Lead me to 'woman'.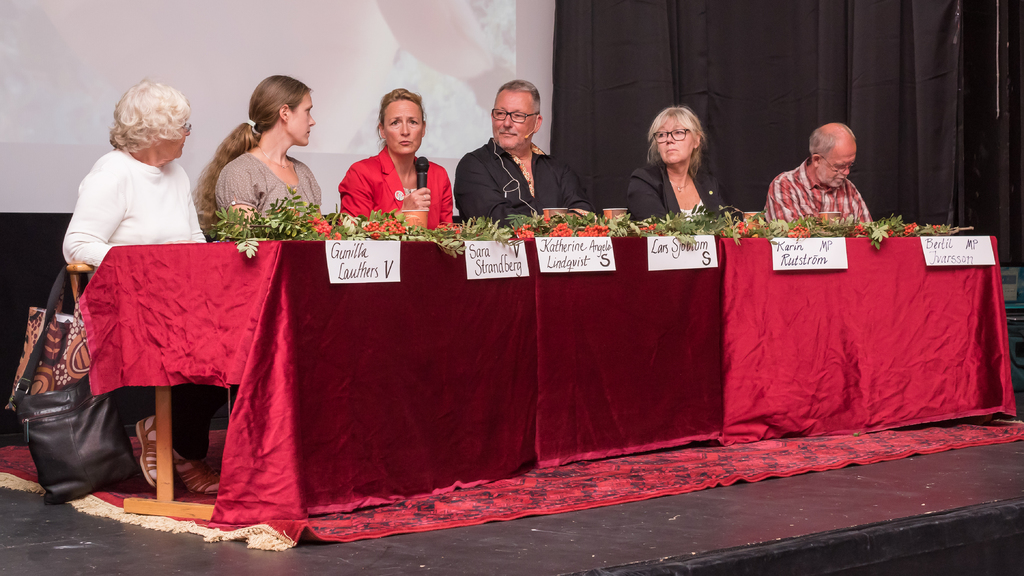
Lead to bbox(191, 72, 325, 243).
